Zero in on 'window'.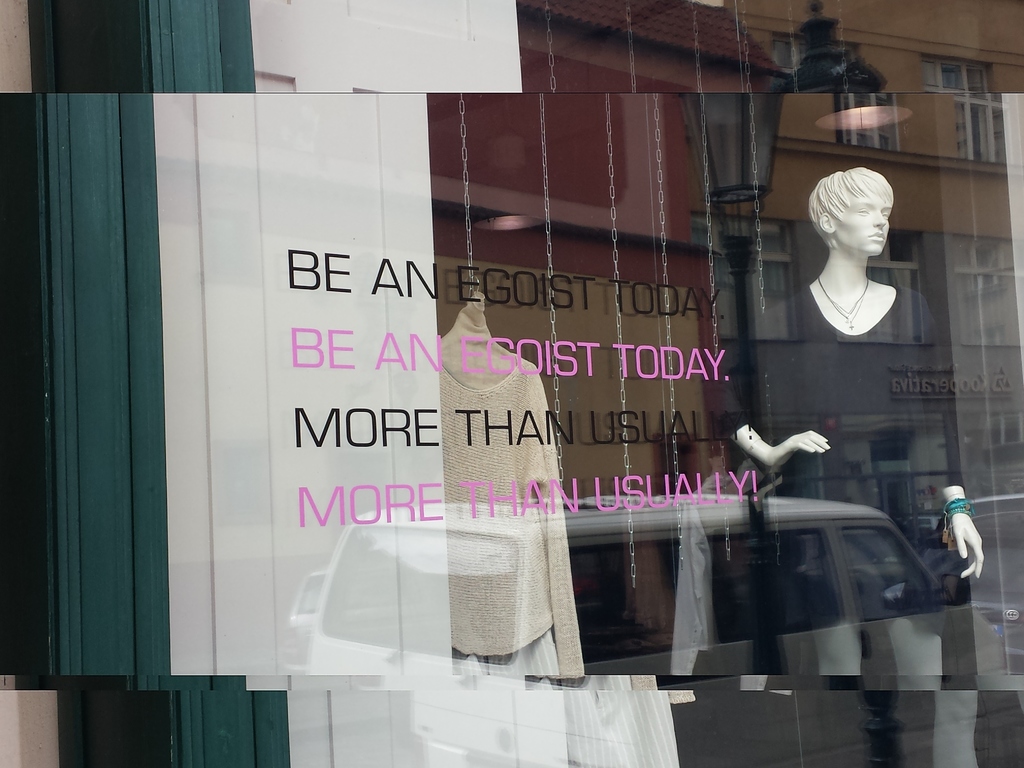
Zeroed in: (951,52,1005,159).
